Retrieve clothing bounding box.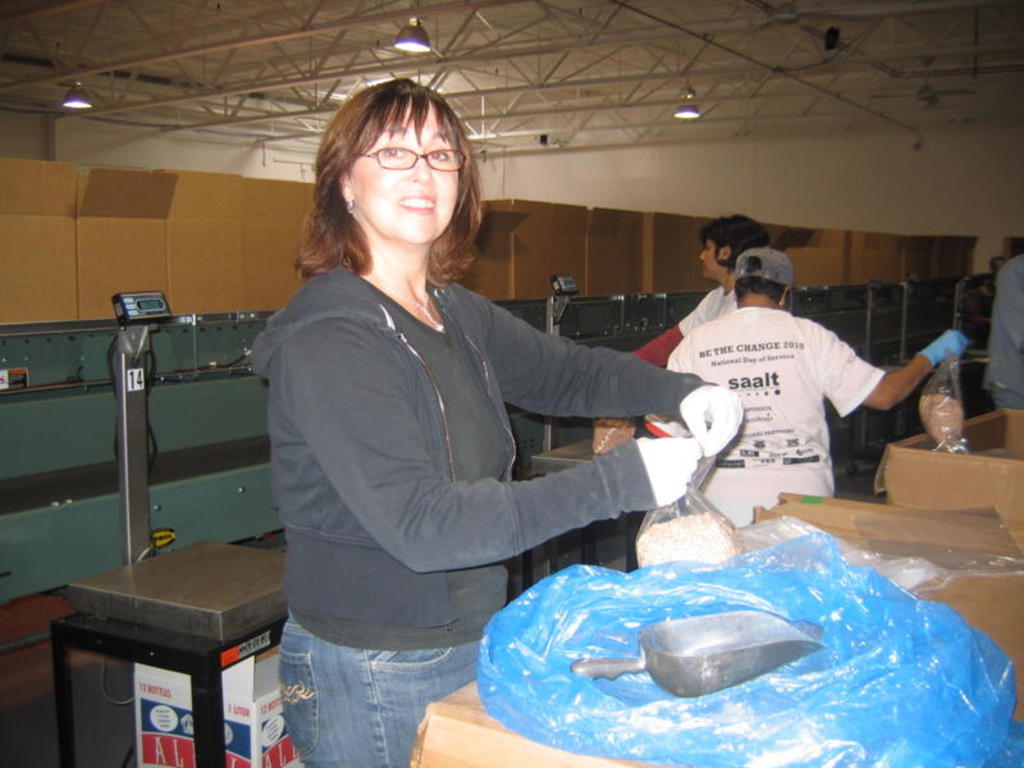
Bounding box: l=980, t=252, r=1023, b=411.
